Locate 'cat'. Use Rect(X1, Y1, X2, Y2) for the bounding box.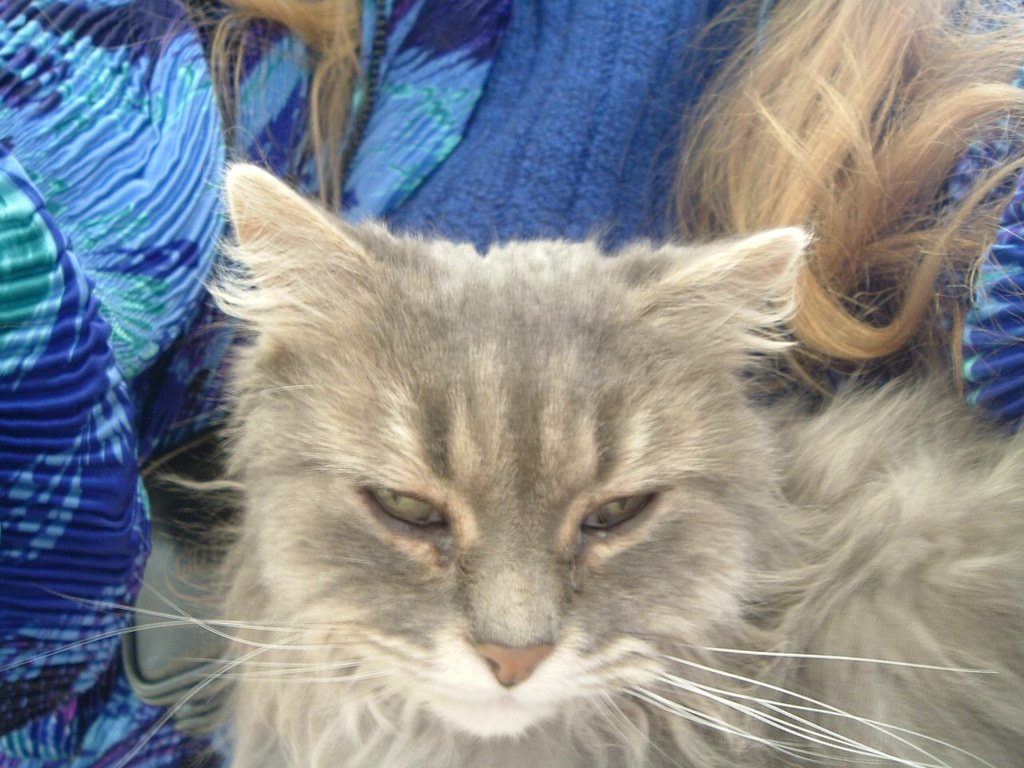
Rect(13, 154, 1023, 767).
